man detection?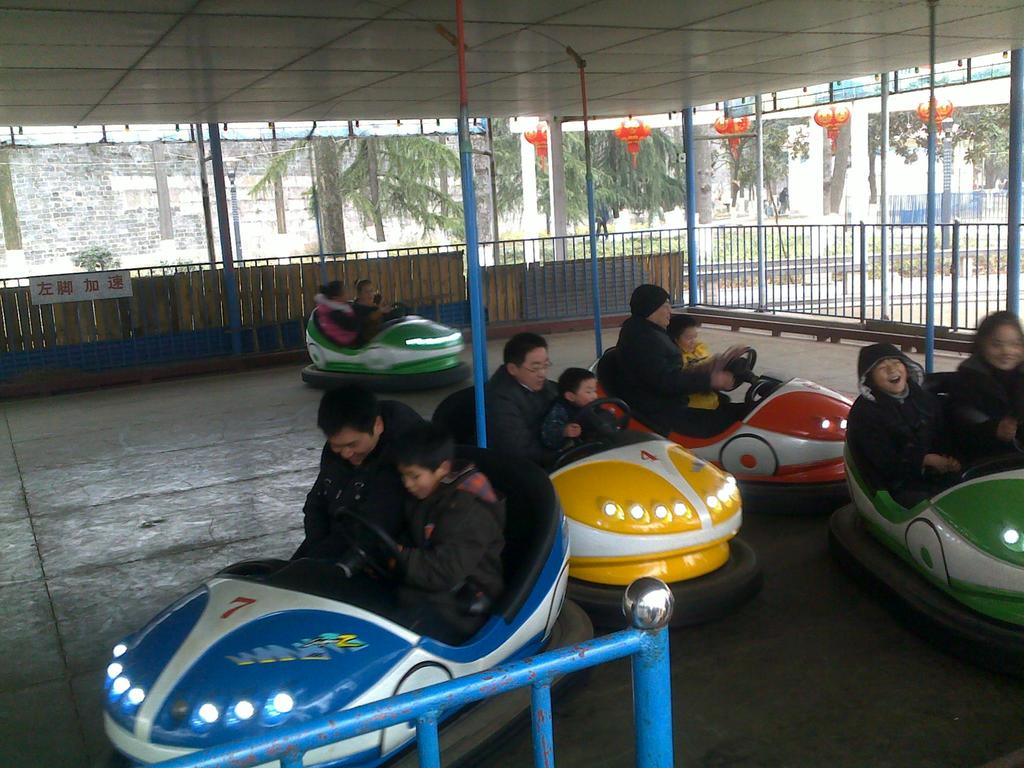
x1=296 y1=387 x2=440 y2=610
